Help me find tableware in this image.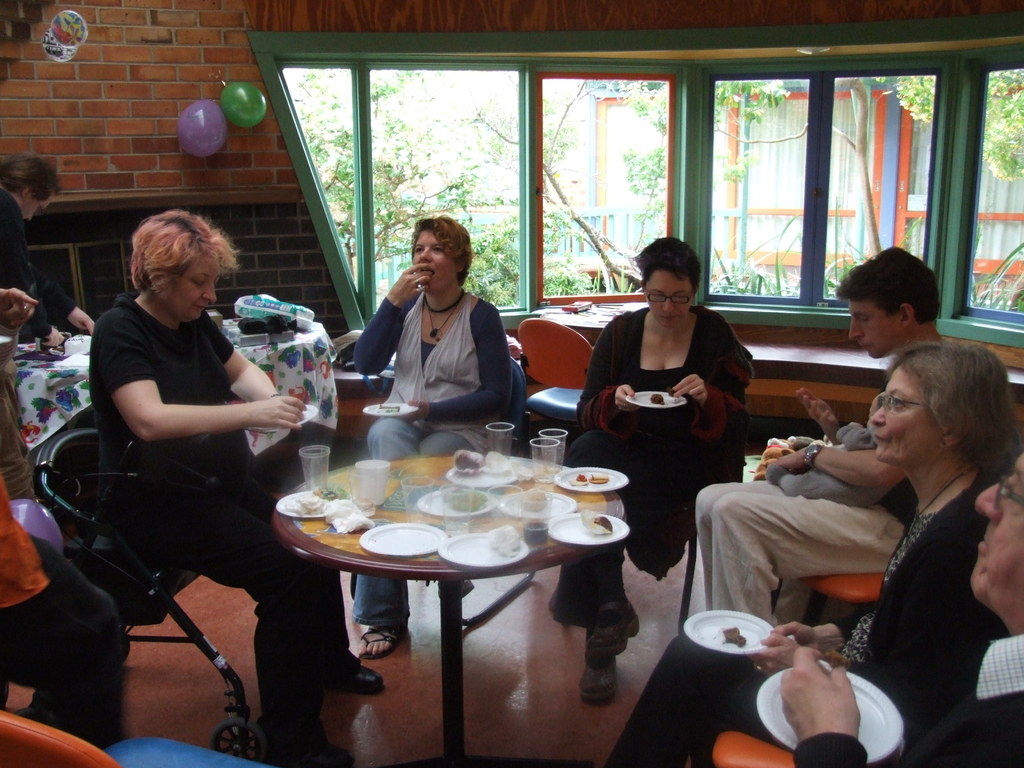
Found it: bbox(529, 434, 556, 492).
